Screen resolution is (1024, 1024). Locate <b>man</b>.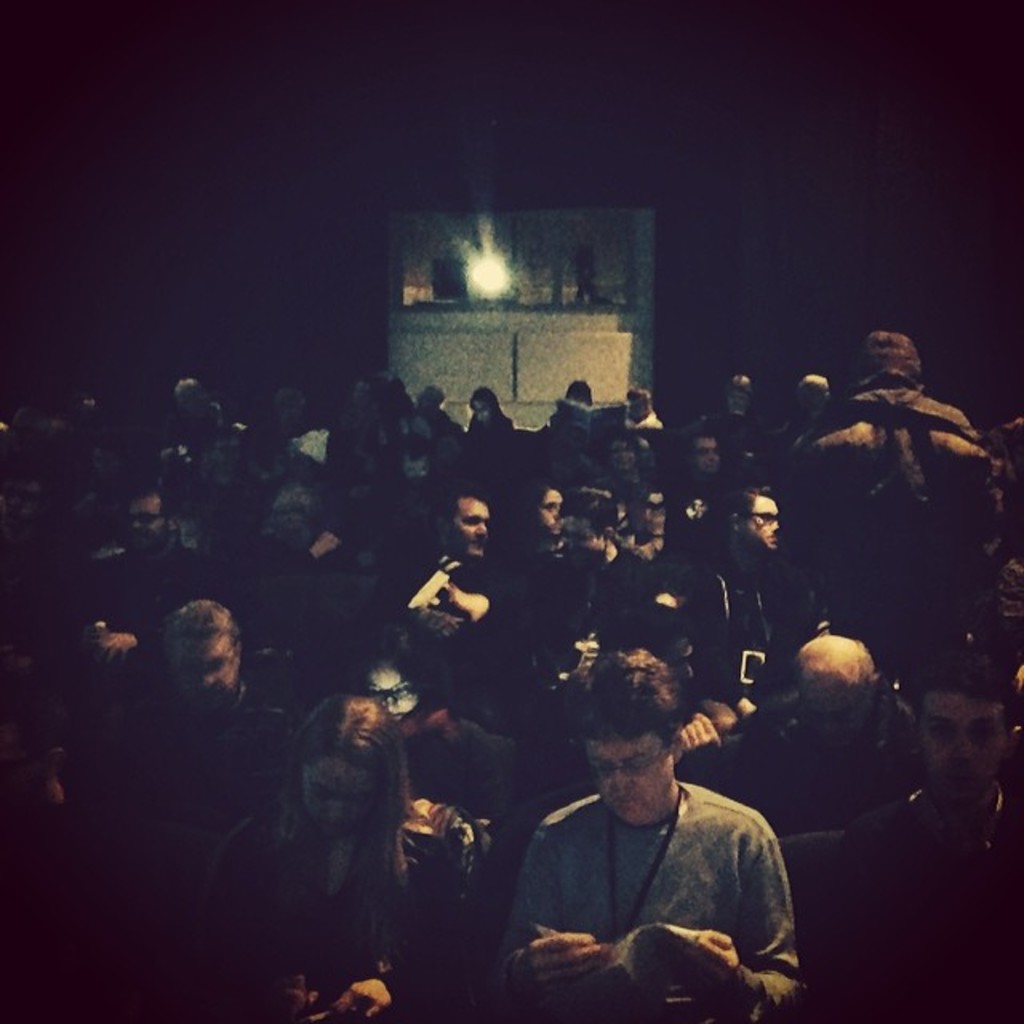
<region>152, 530, 198, 618</region>.
